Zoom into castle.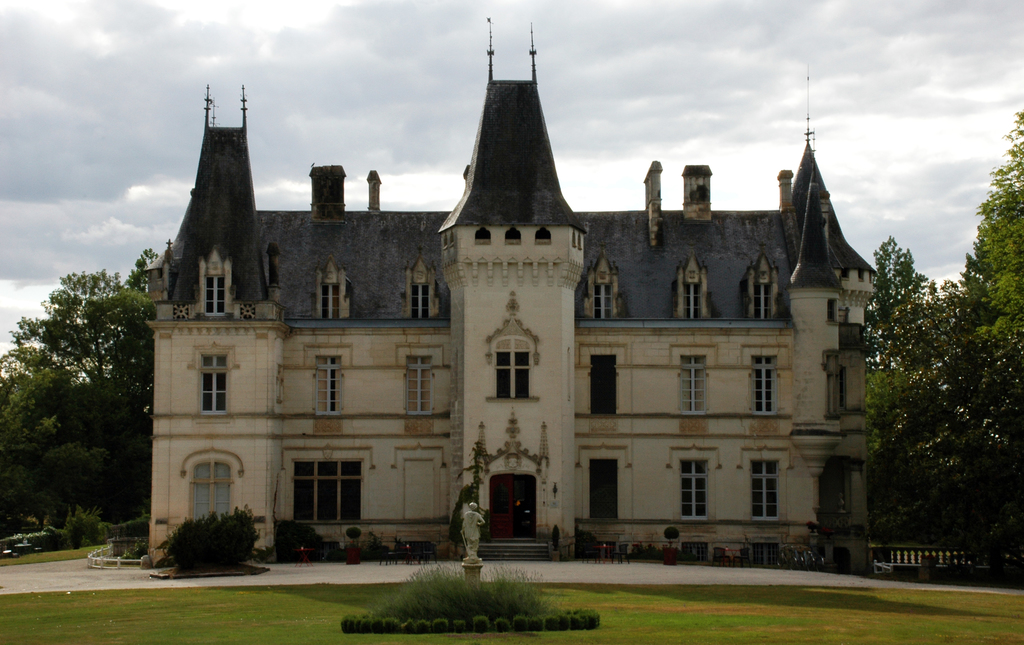
Zoom target: (left=145, top=4, right=888, bottom=603).
